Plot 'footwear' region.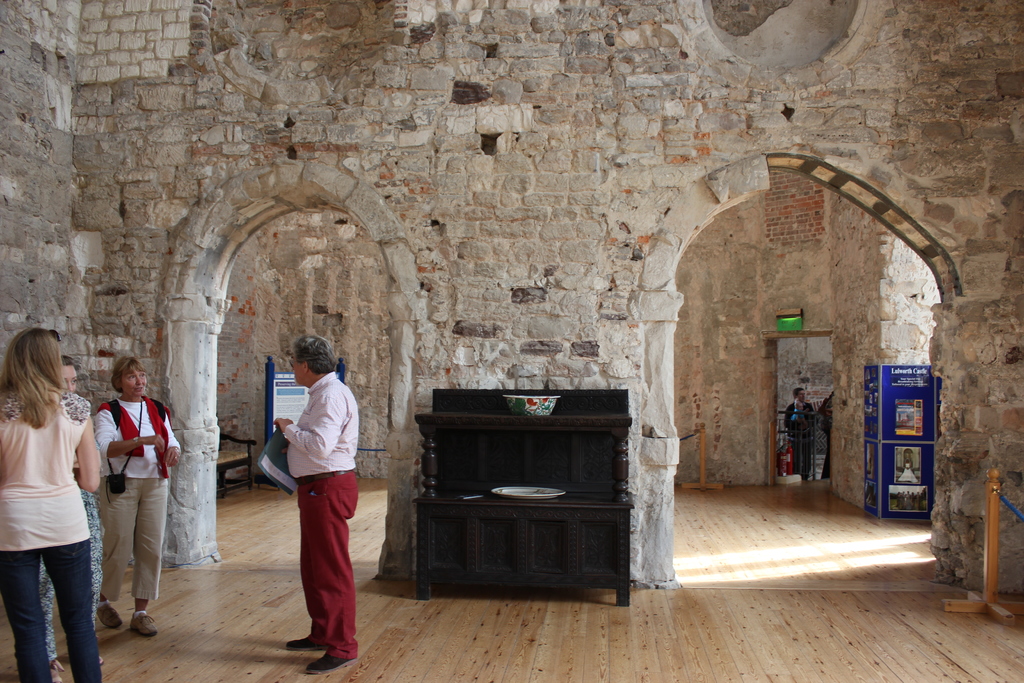
Plotted at left=95, top=652, right=108, bottom=662.
